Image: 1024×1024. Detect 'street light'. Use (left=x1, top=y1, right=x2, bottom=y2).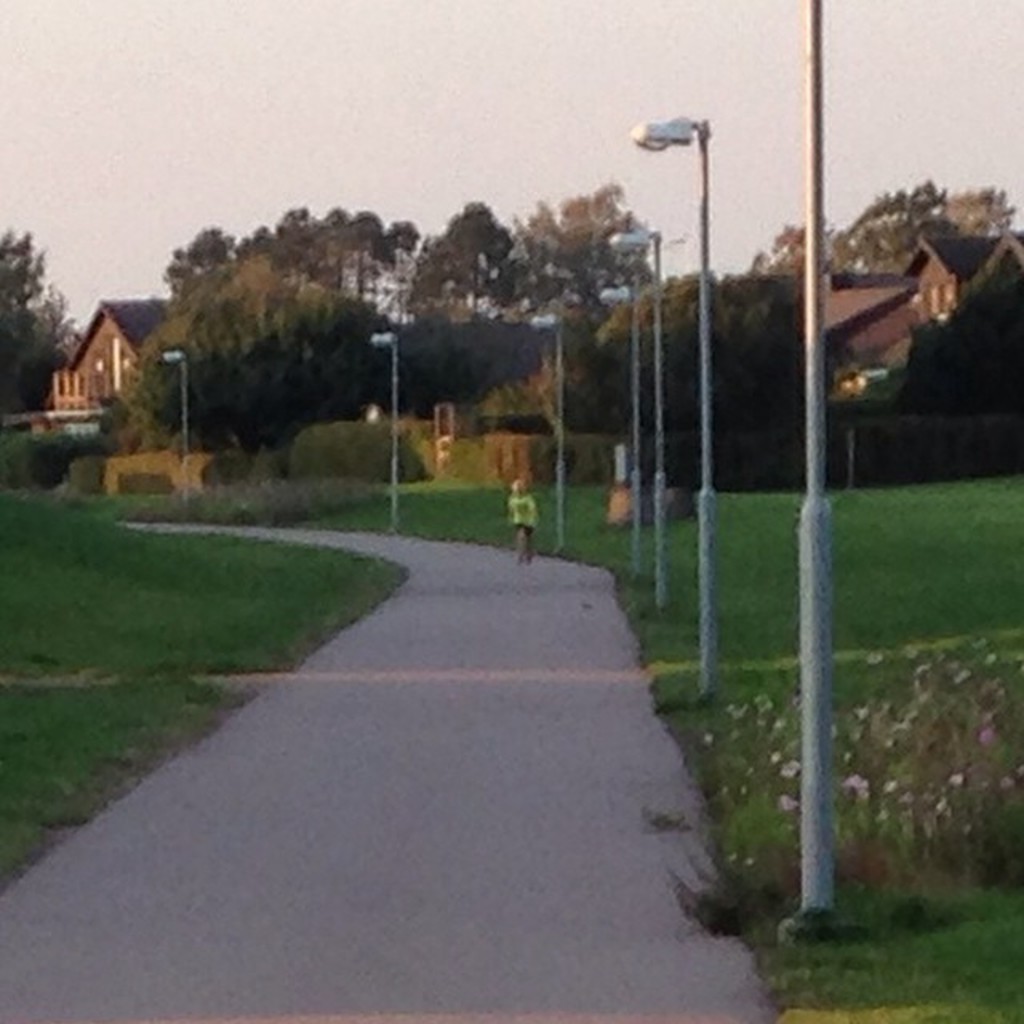
(left=370, top=328, right=395, bottom=528).
